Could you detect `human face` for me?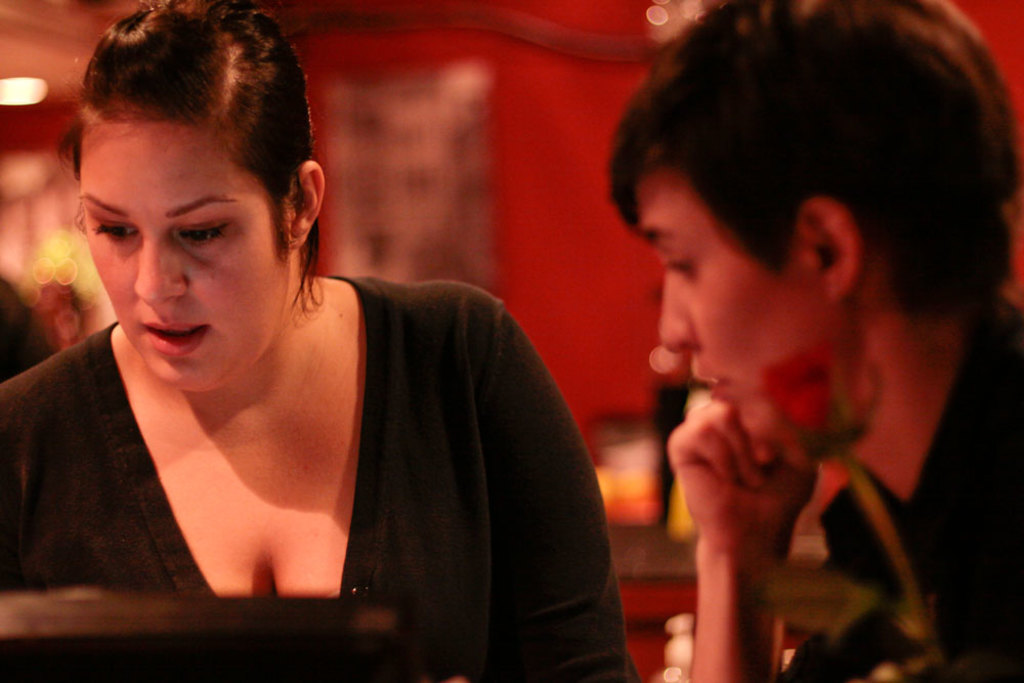
Detection result: (x1=77, y1=123, x2=283, y2=388).
